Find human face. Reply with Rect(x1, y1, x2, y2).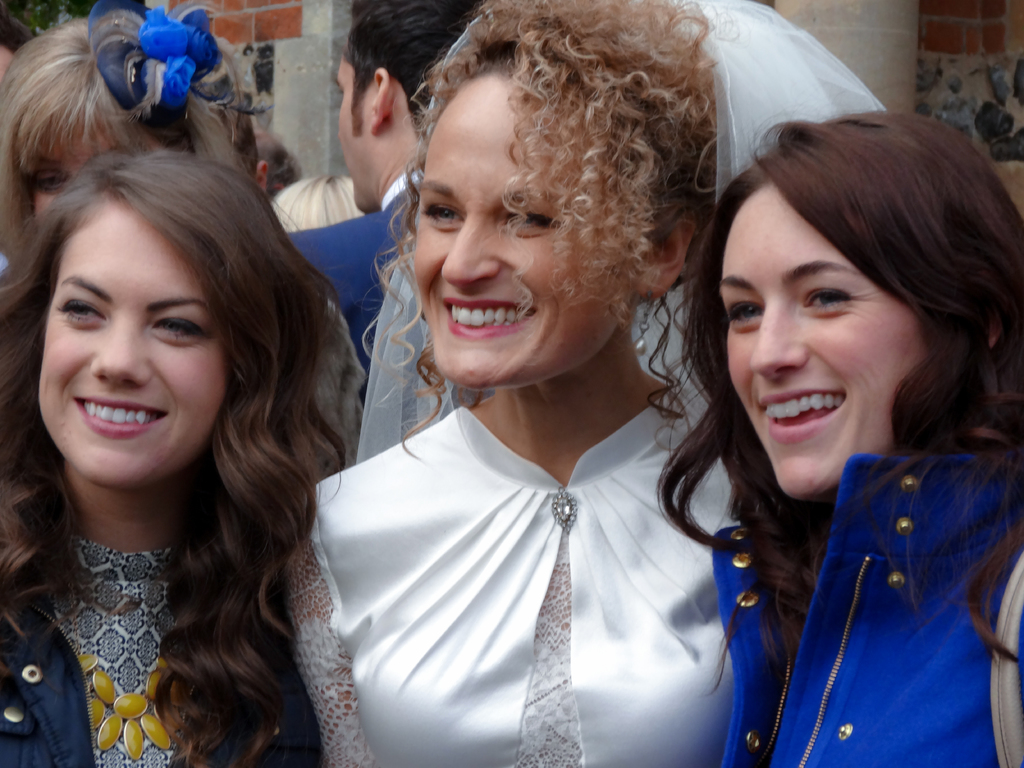
Rect(406, 66, 575, 387).
